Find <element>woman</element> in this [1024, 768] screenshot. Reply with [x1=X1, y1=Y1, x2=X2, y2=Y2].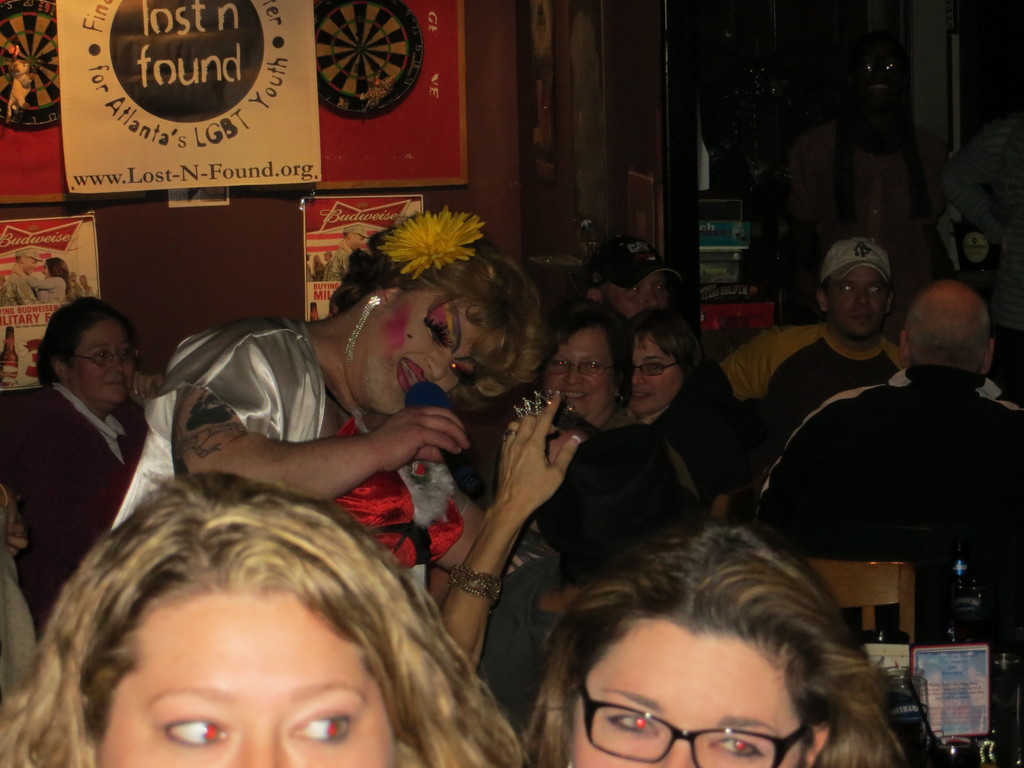
[x1=510, y1=298, x2=618, y2=442].
